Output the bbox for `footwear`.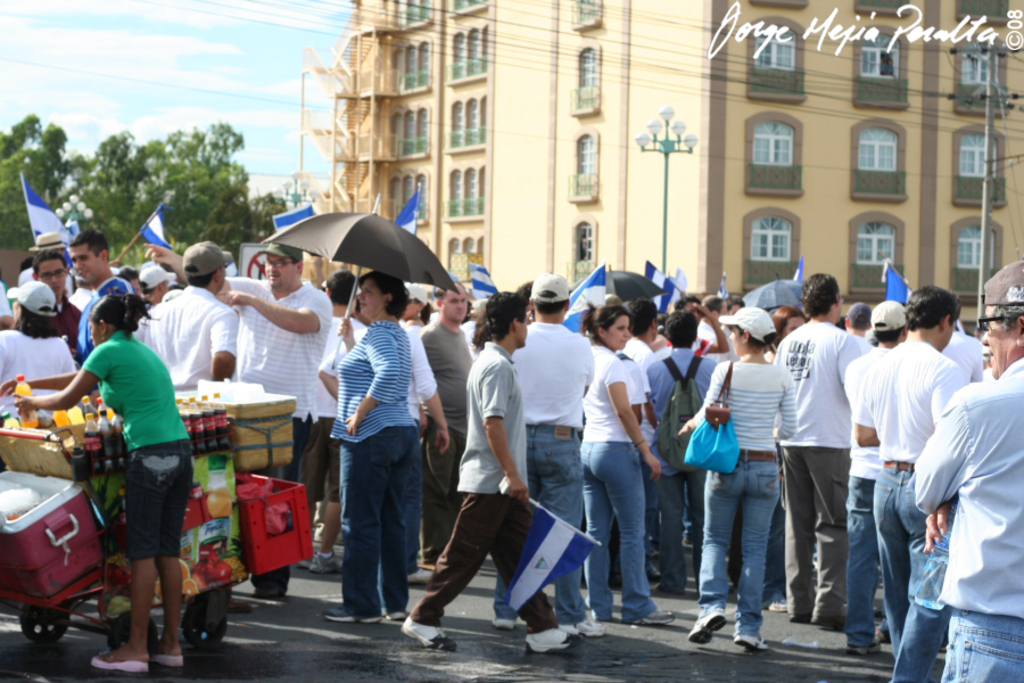
<bbox>522, 617, 589, 659</bbox>.
